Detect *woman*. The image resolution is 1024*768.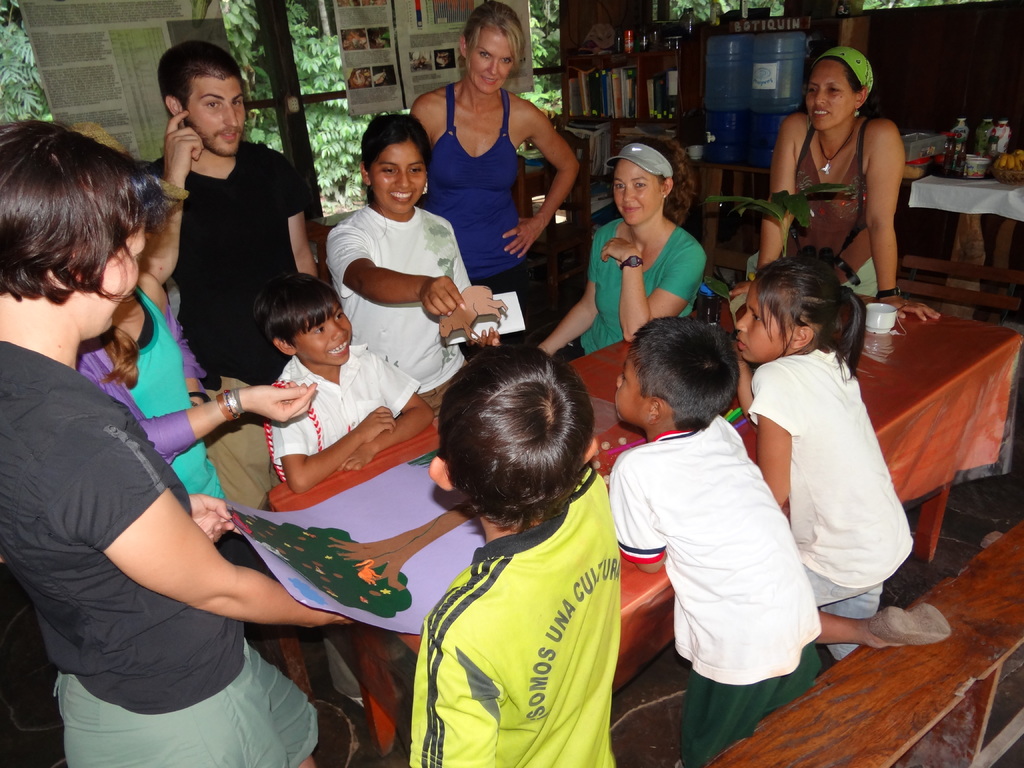
Rect(73, 120, 316, 569).
